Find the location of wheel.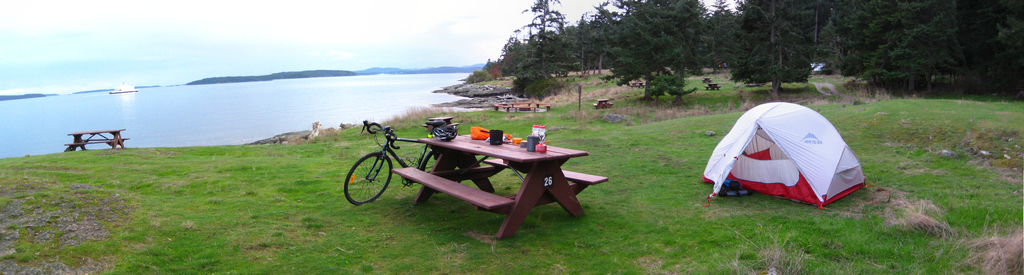
Location: x1=340 y1=148 x2=395 y2=203.
